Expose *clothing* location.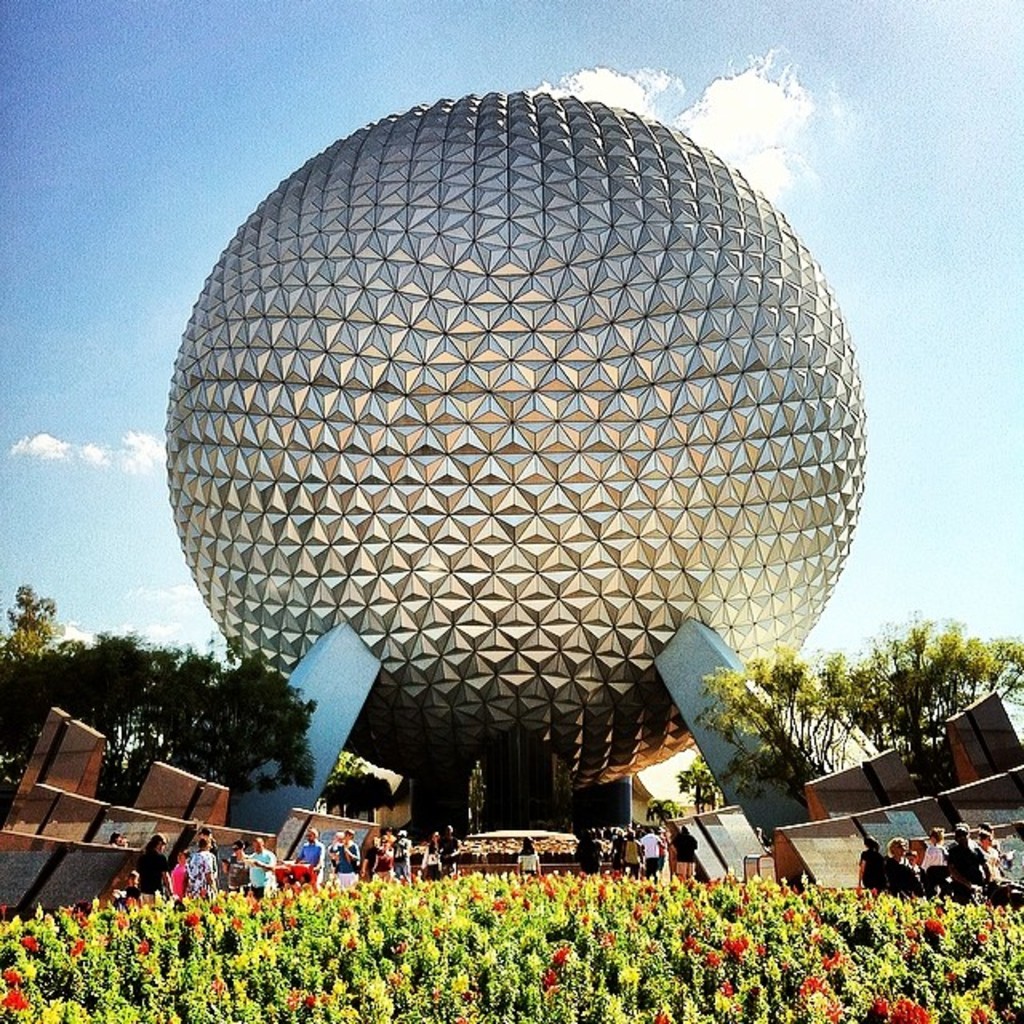
Exposed at pyautogui.locateOnScreen(570, 838, 605, 874).
